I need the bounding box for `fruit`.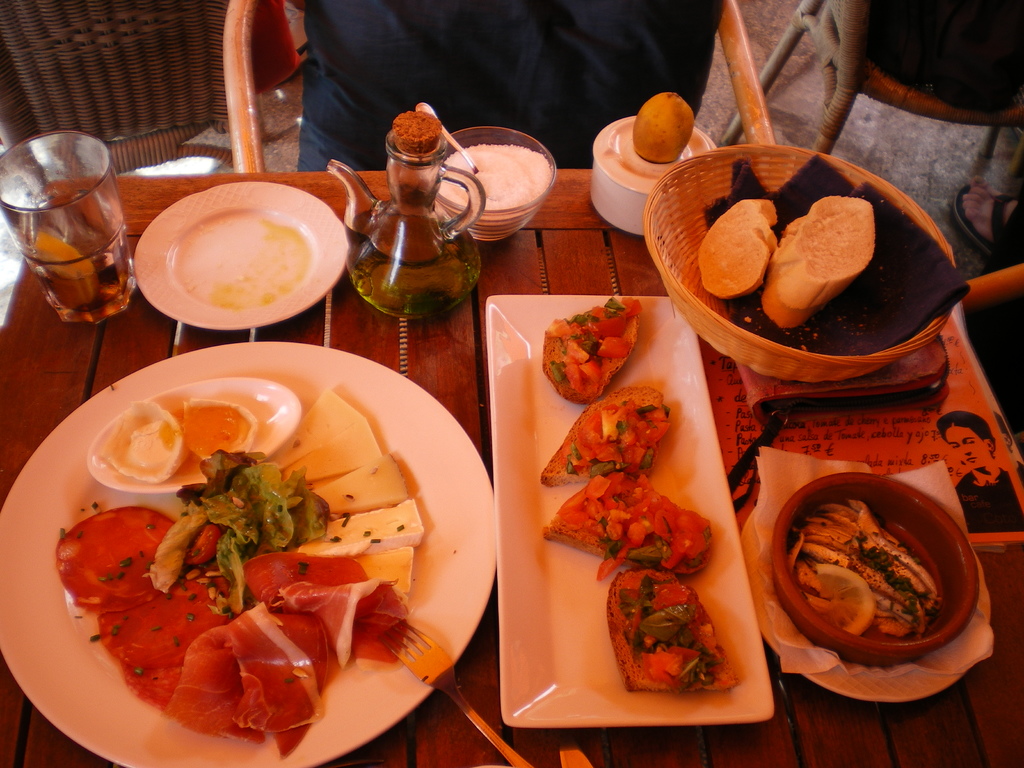
Here it is: x1=630, y1=86, x2=698, y2=168.
